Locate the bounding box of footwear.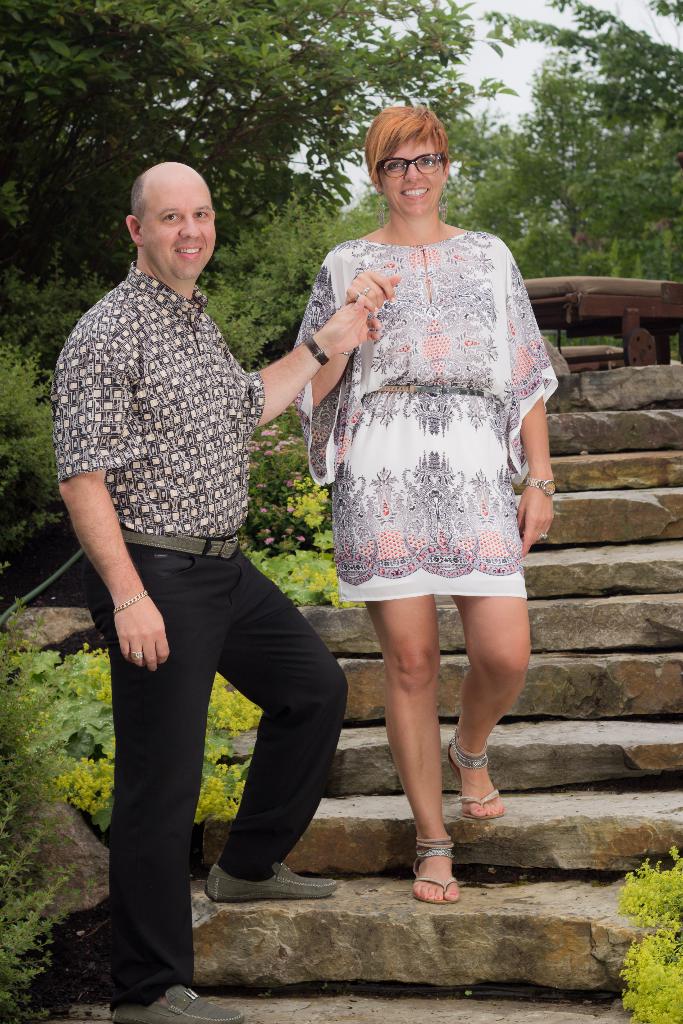
Bounding box: box(107, 964, 231, 1017).
